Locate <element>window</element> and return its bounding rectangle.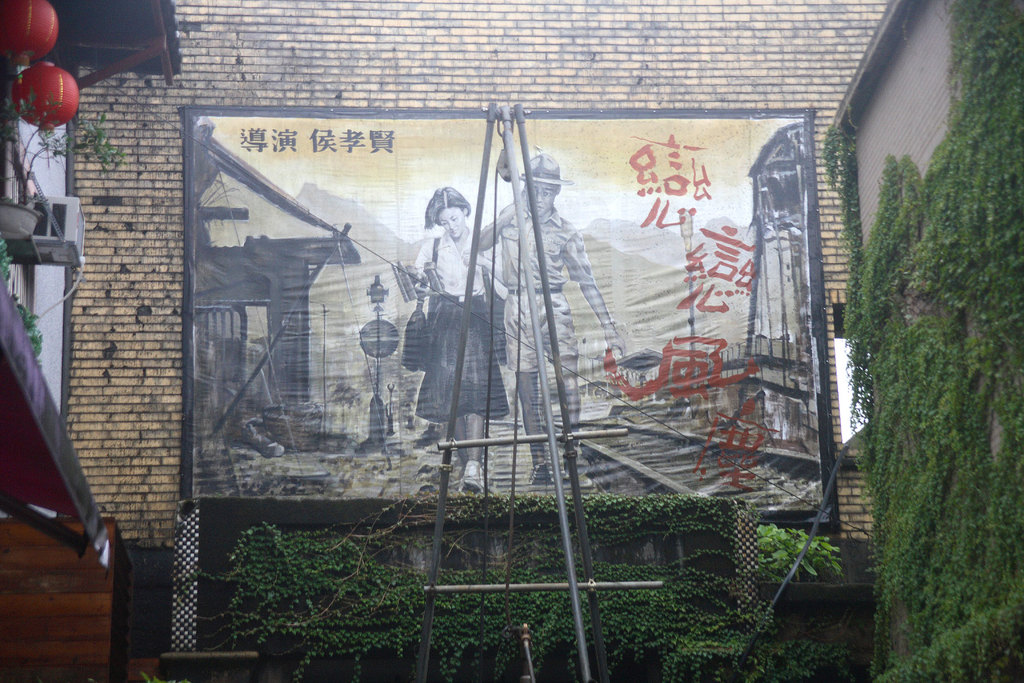
10/146/29/330.
